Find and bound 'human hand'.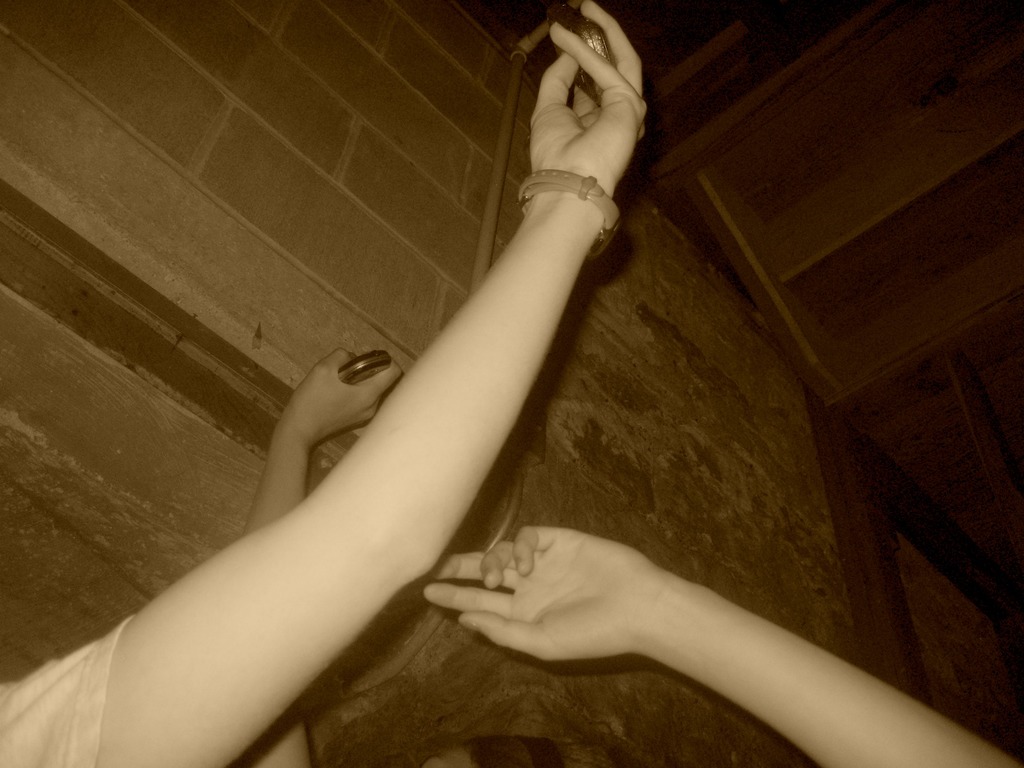
Bound: [418, 524, 673, 660].
